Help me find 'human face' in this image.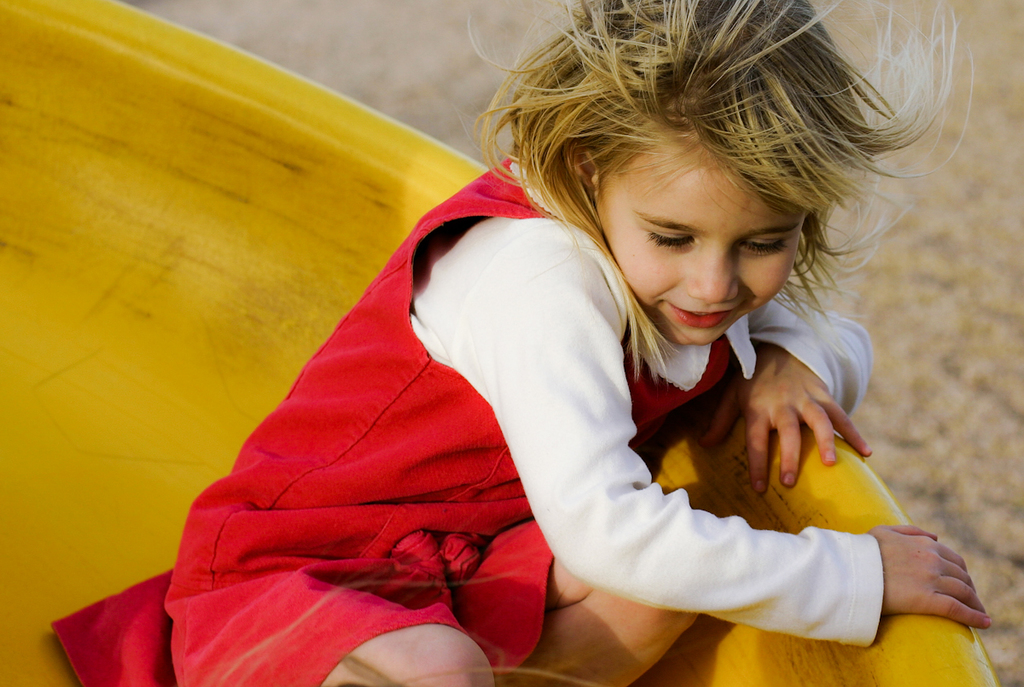
Found it: l=589, t=125, r=802, b=346.
